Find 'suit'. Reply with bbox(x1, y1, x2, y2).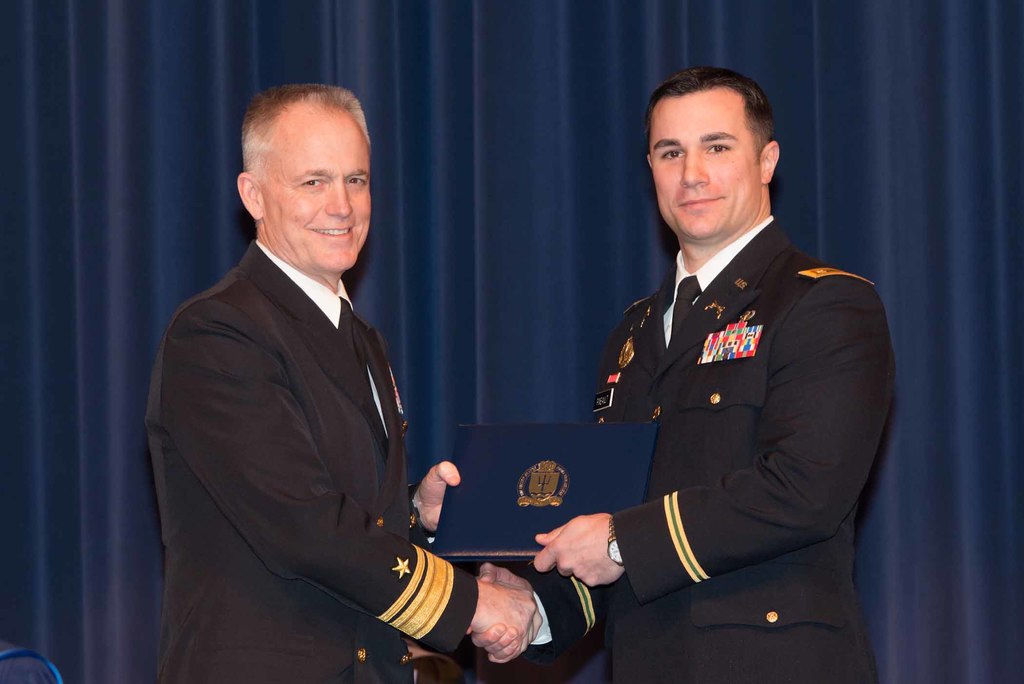
bbox(135, 135, 473, 668).
